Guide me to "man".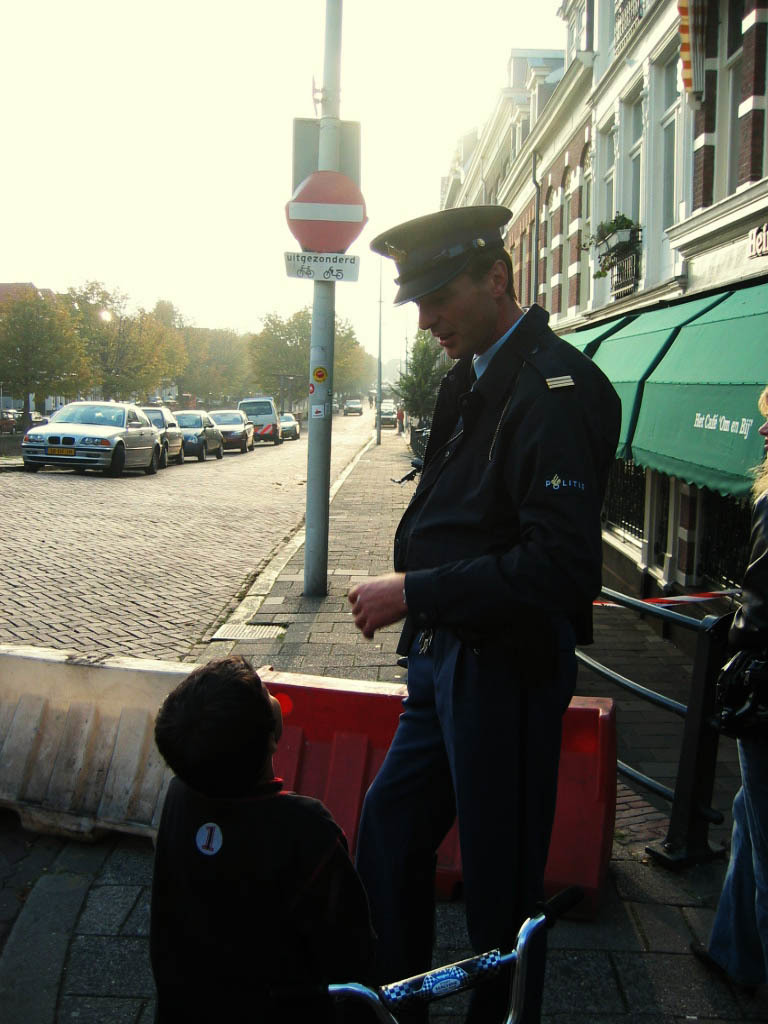
Guidance: (689,384,767,996).
